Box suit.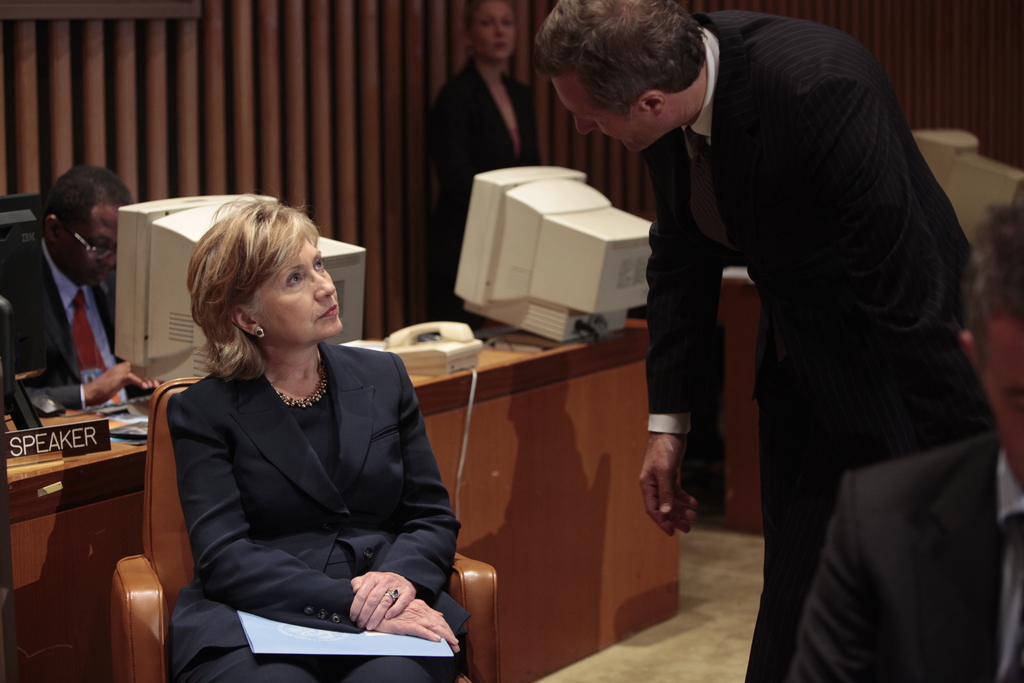
x1=4 y1=177 x2=119 y2=446.
